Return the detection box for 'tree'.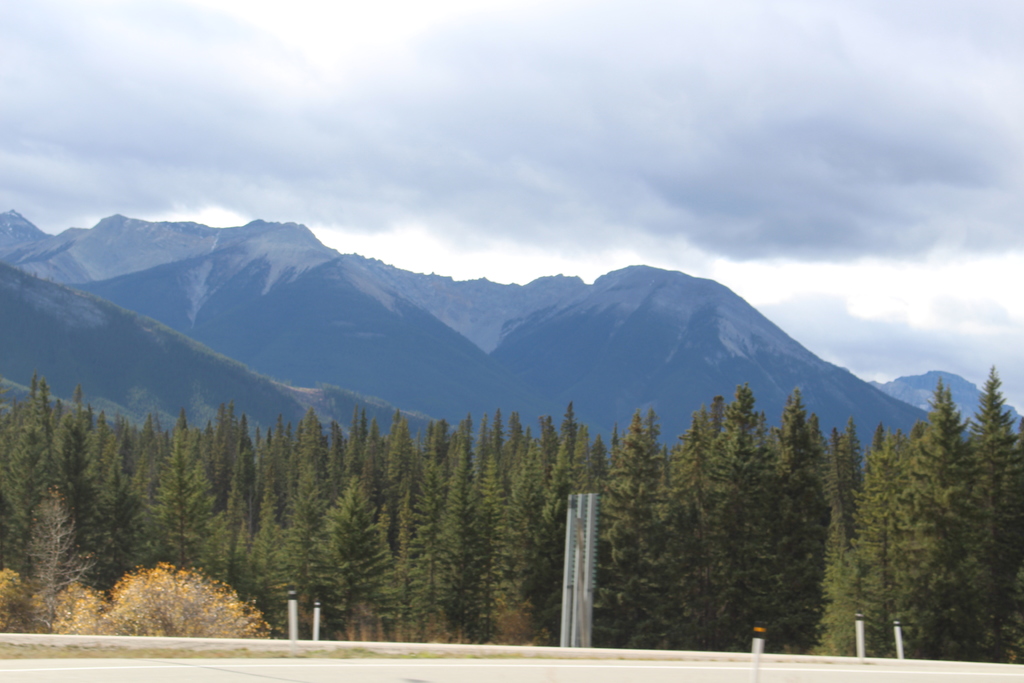
{"x1": 467, "y1": 408, "x2": 508, "y2": 646}.
